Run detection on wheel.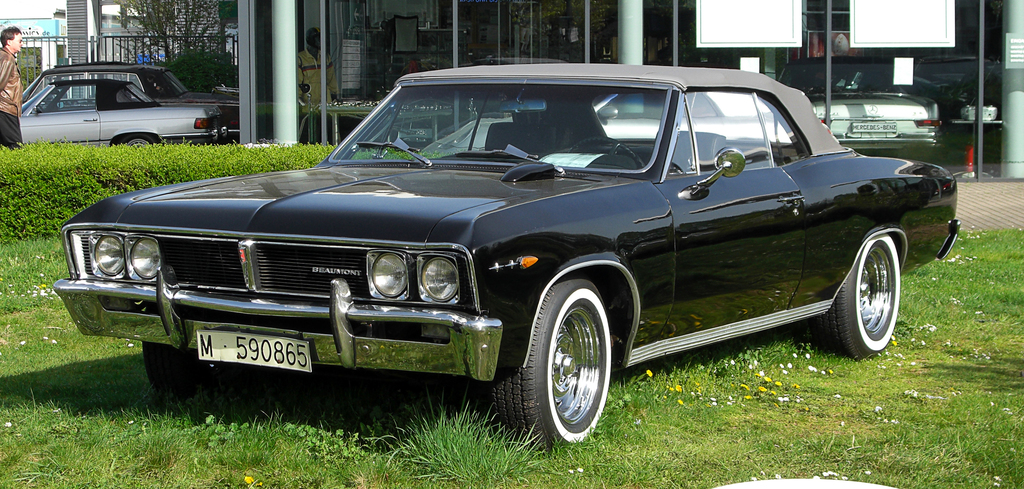
Result: (x1=112, y1=131, x2=162, y2=155).
